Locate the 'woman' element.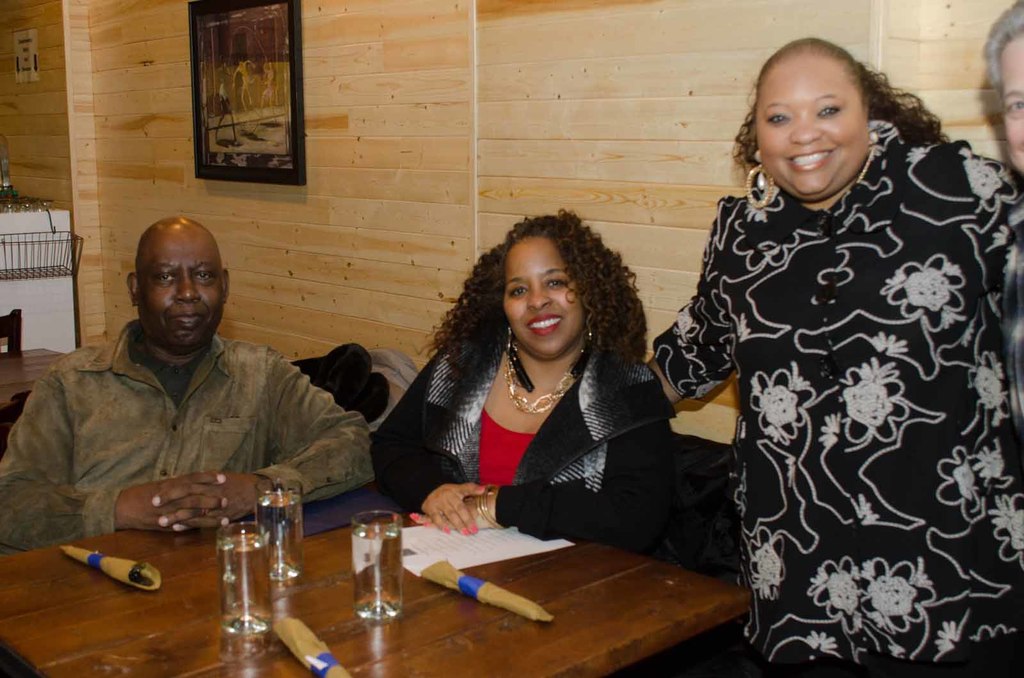
Element bbox: (left=639, top=29, right=1023, bottom=677).
